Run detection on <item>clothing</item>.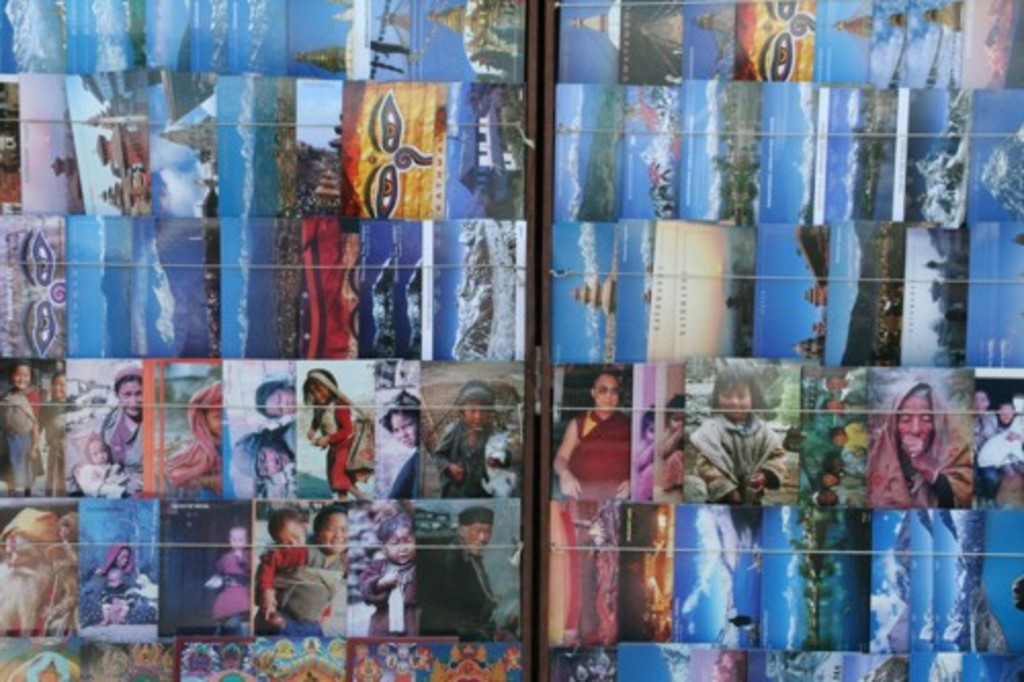
Result: locate(84, 545, 158, 625).
